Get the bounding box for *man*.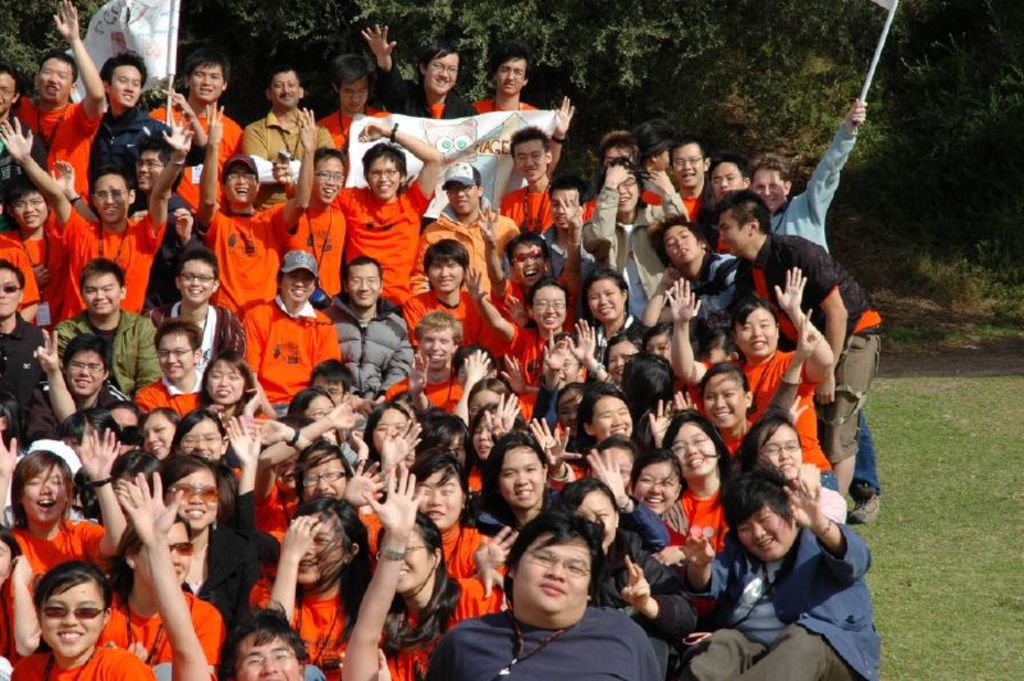
x1=18 y1=323 x2=128 y2=445.
